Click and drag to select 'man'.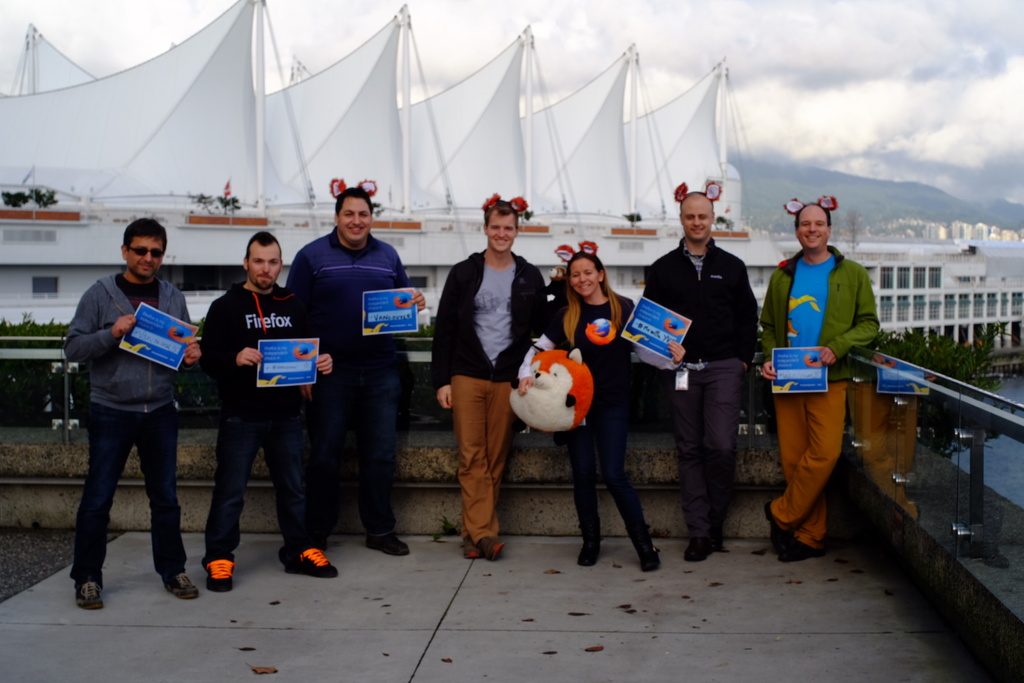
Selection: [x1=59, y1=210, x2=202, y2=610].
